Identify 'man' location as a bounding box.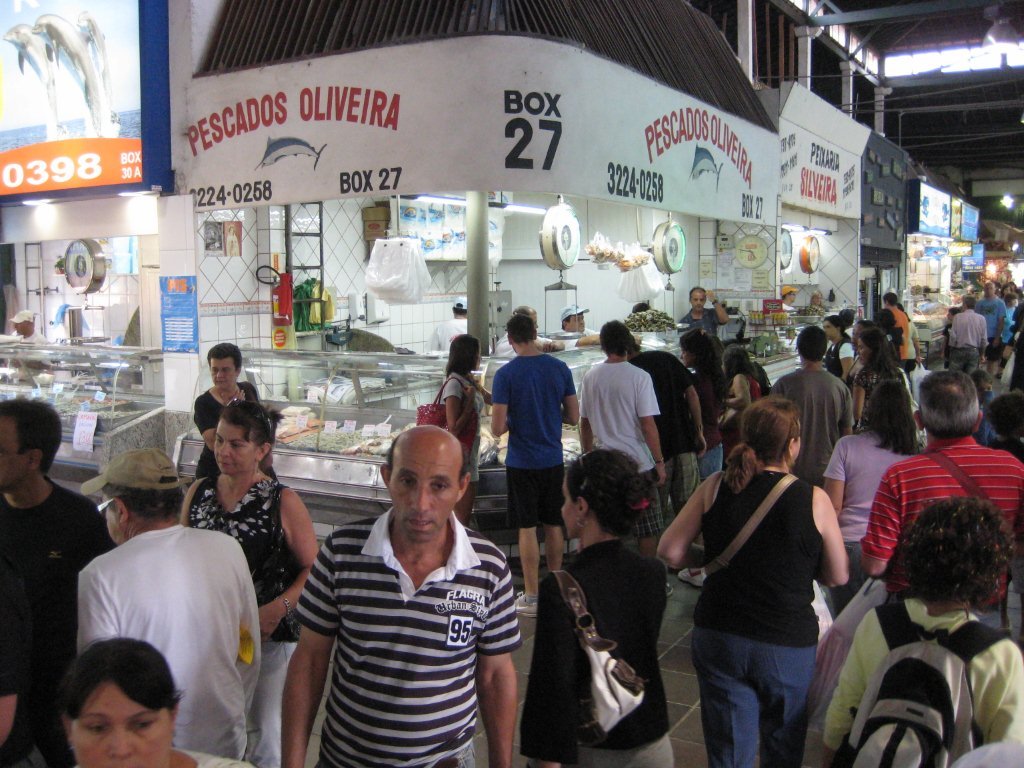
78,450,266,767.
